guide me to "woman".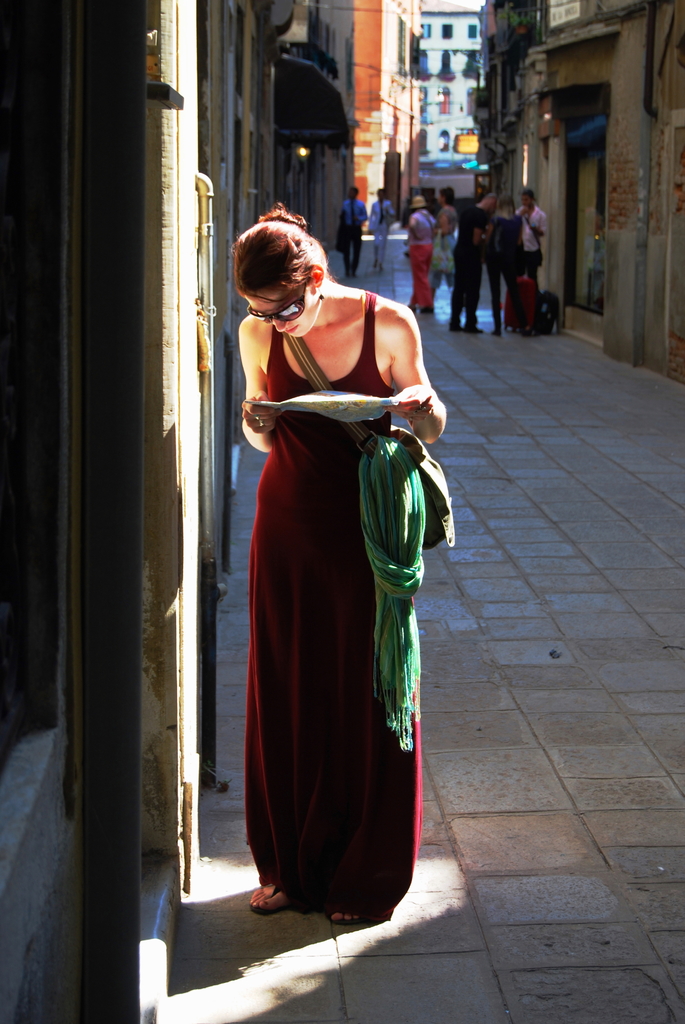
Guidance: bbox(408, 194, 432, 314).
